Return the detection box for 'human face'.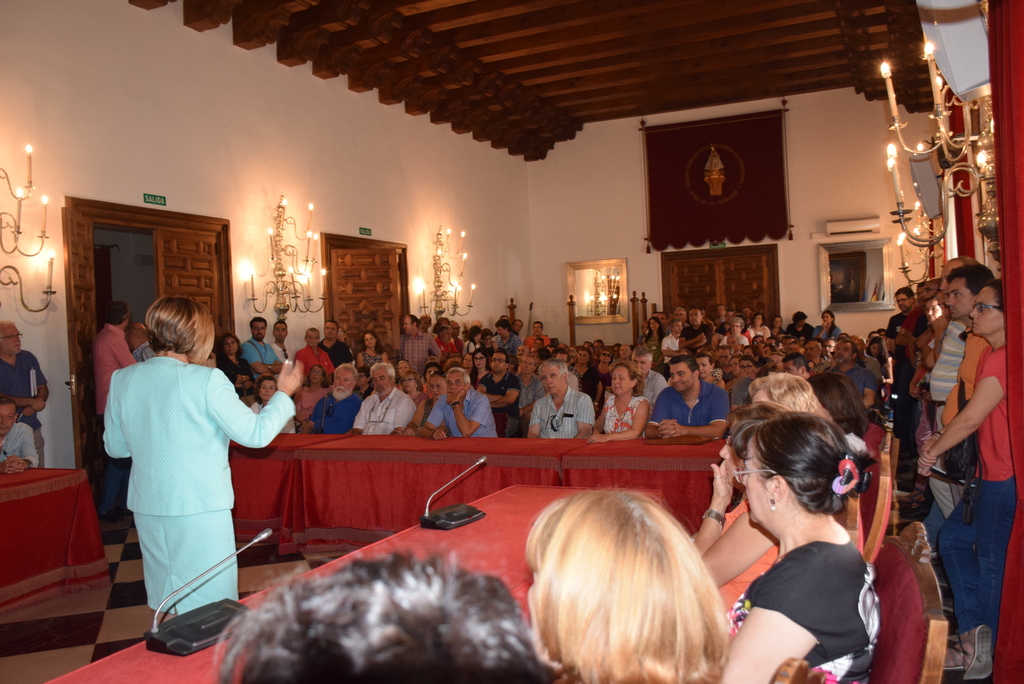
Rect(491, 351, 509, 377).
